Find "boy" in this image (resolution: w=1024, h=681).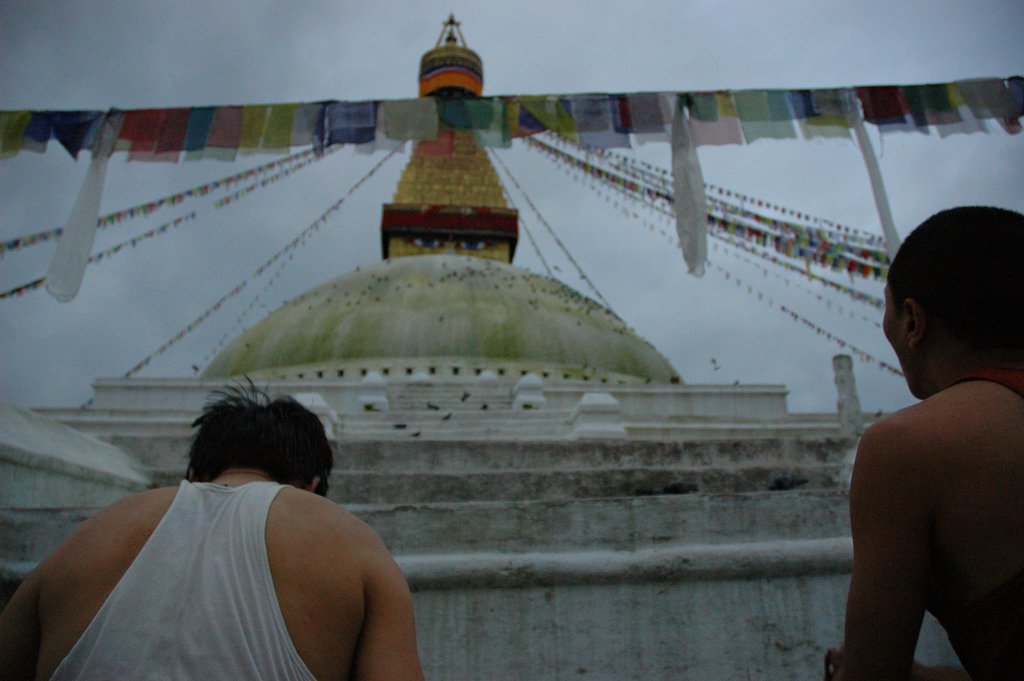
locate(776, 210, 1012, 637).
